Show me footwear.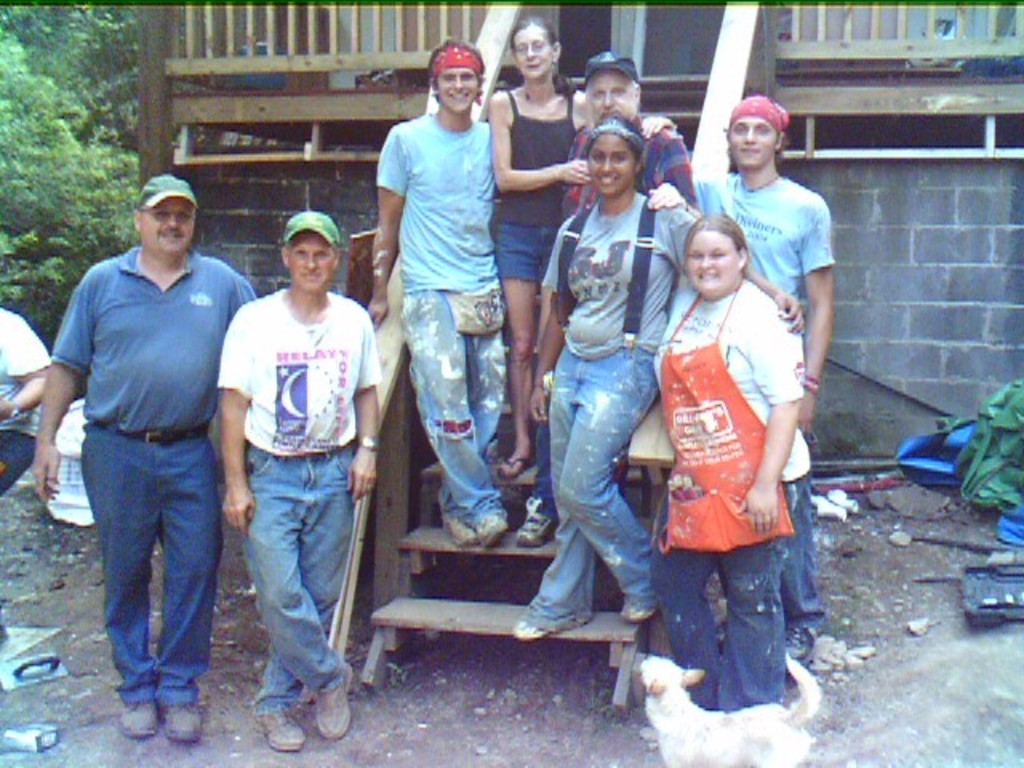
footwear is here: 117,699,165,741.
